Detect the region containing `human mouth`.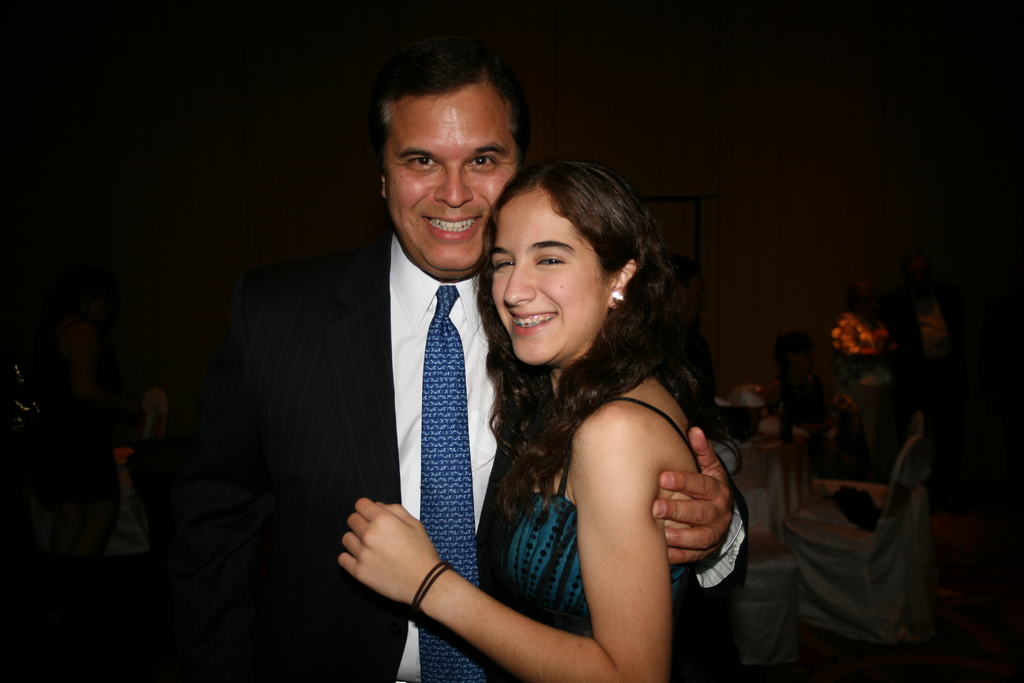
rect(420, 216, 481, 241).
